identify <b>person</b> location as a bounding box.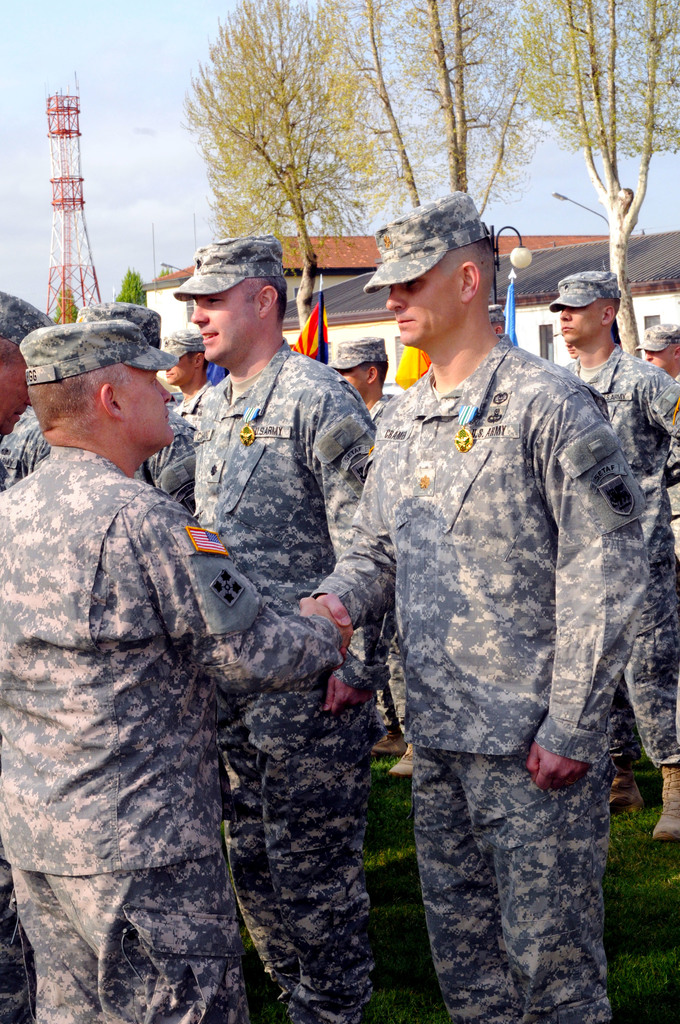
{"x1": 347, "y1": 215, "x2": 656, "y2": 966}.
